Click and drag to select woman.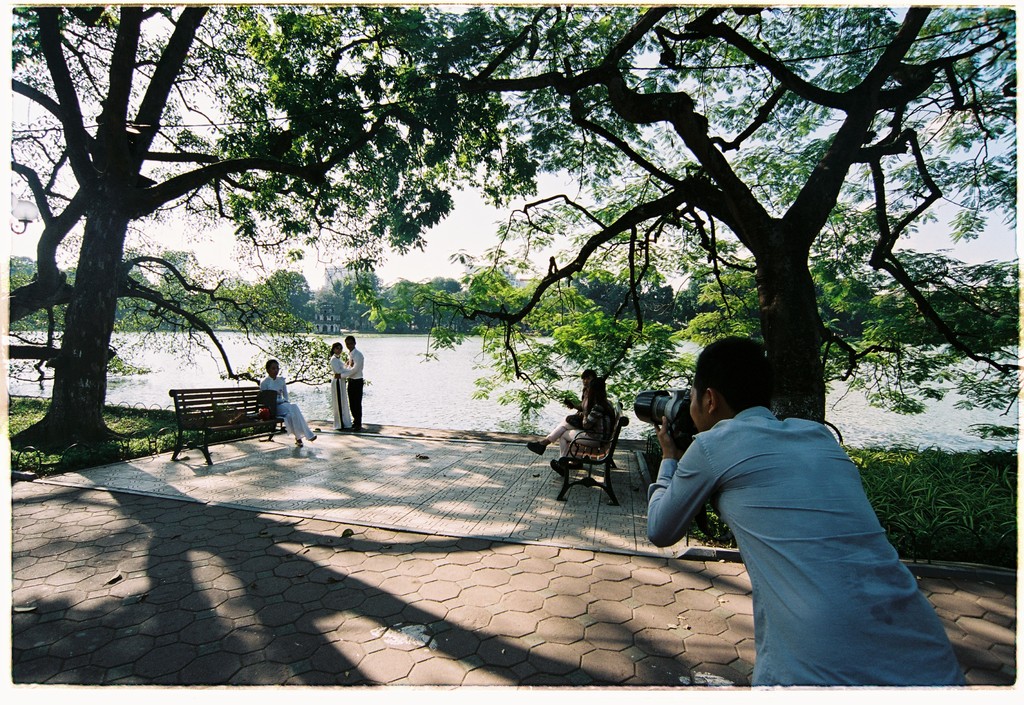
Selection: rect(527, 382, 614, 475).
